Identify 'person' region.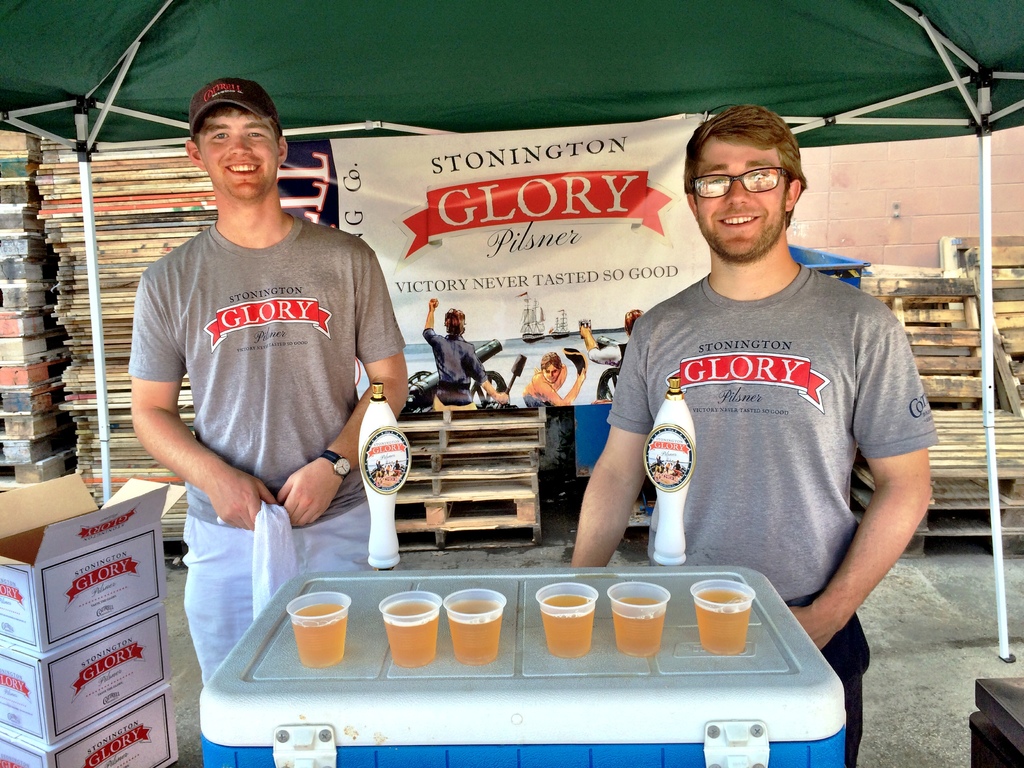
Region: crop(524, 351, 586, 404).
